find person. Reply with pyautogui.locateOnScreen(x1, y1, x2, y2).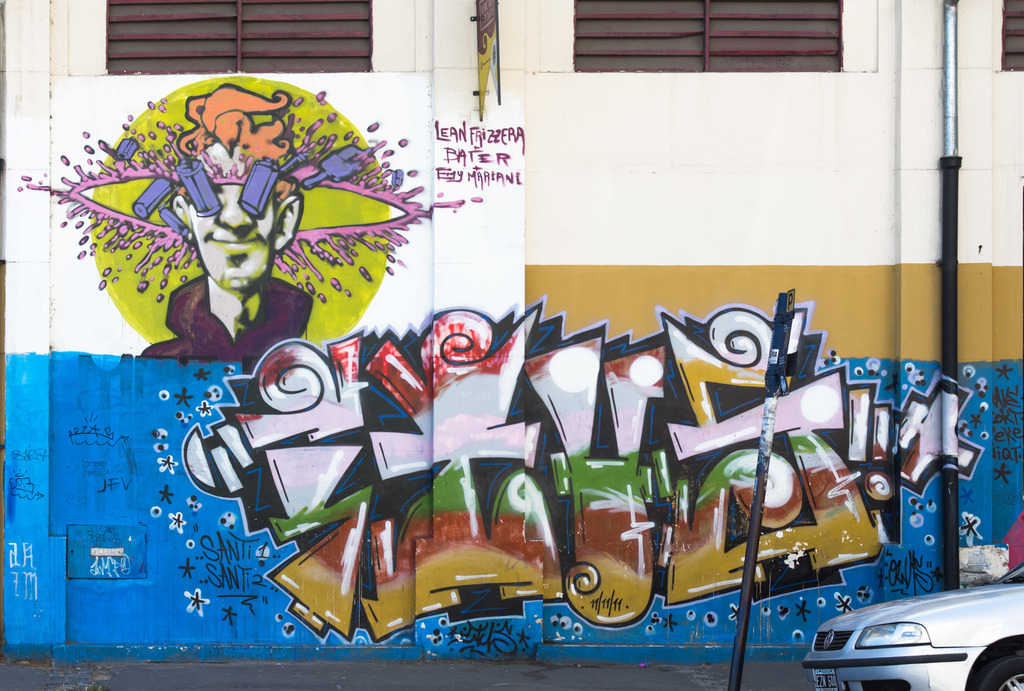
pyautogui.locateOnScreen(141, 84, 305, 355).
